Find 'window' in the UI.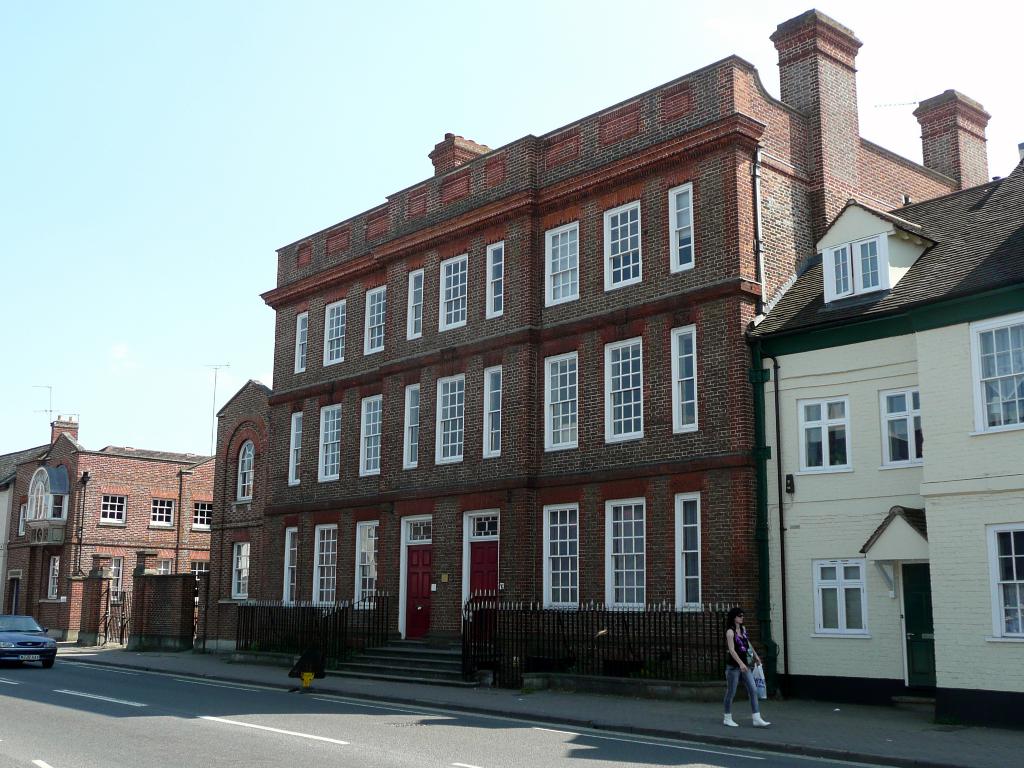
UI element at box=[474, 515, 499, 538].
